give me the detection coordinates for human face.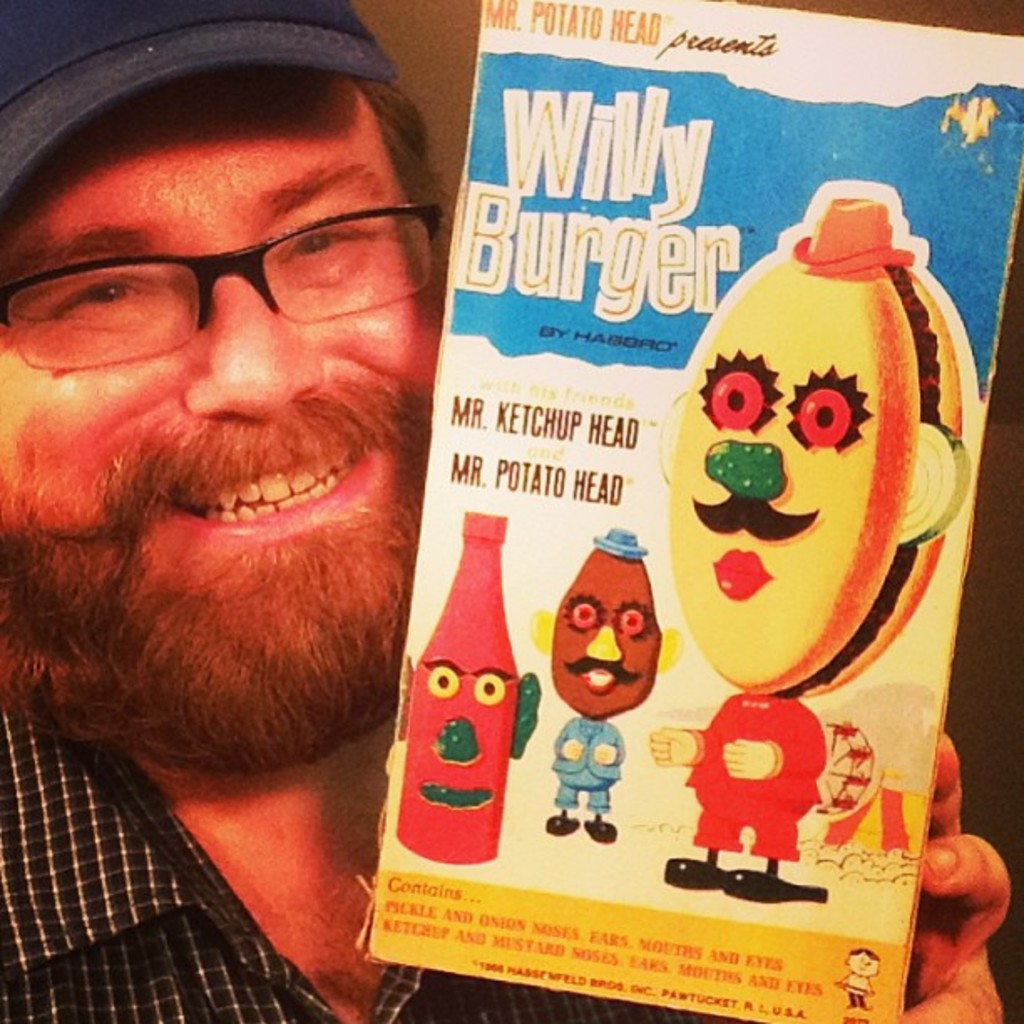
left=676, top=254, right=893, bottom=691.
